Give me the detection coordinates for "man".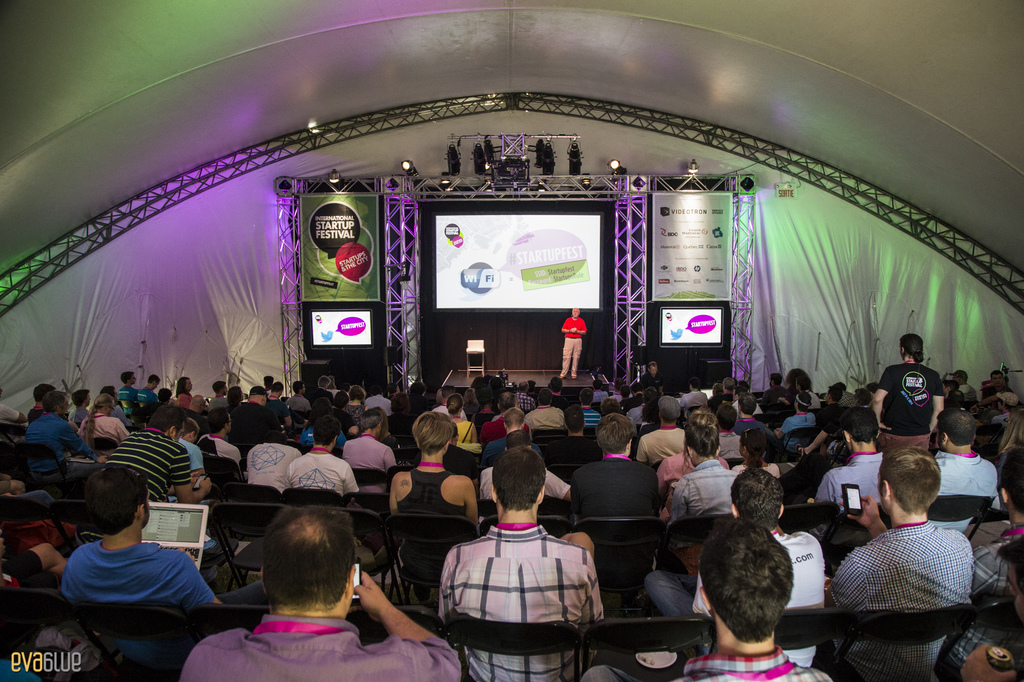
detection(180, 510, 458, 681).
